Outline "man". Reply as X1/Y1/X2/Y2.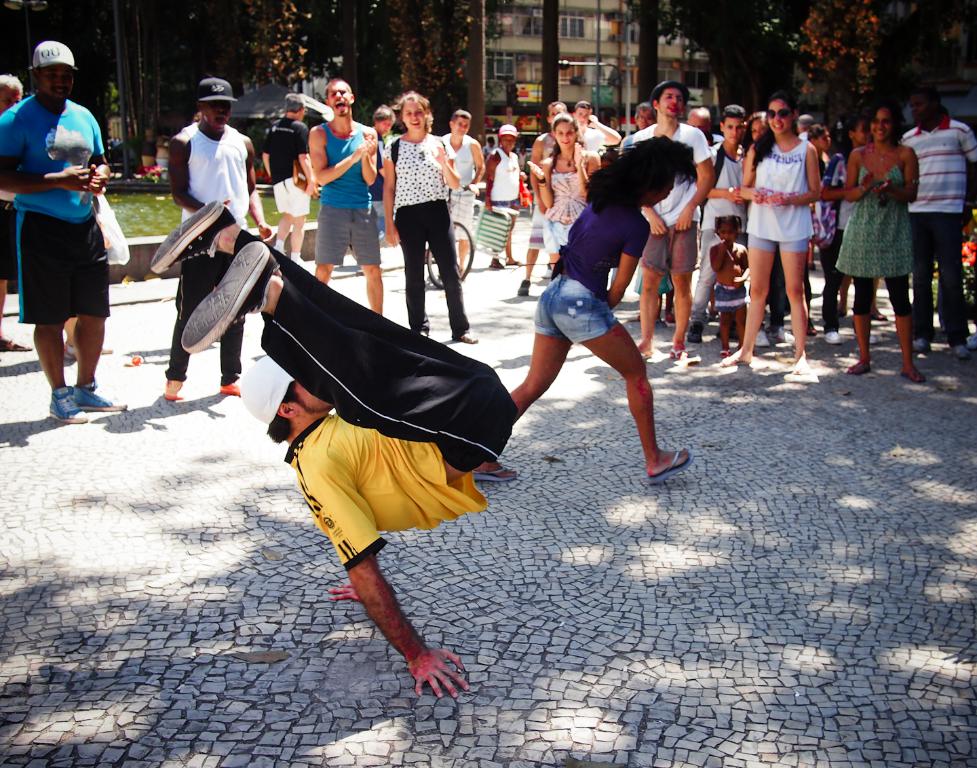
12/64/116/405.
